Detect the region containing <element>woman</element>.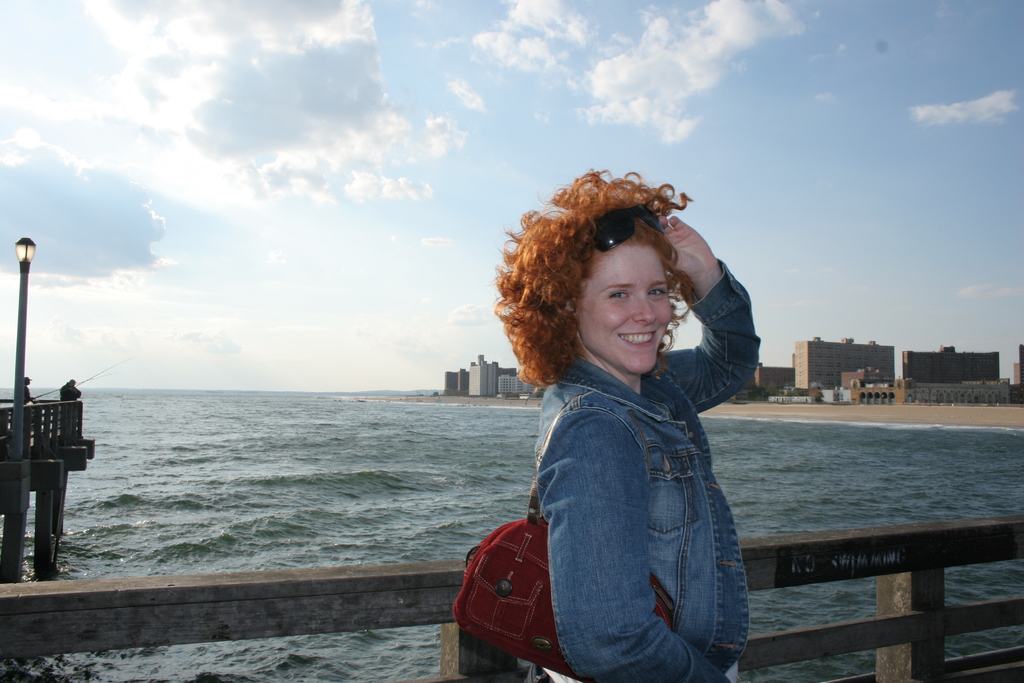
459:152:781:682.
